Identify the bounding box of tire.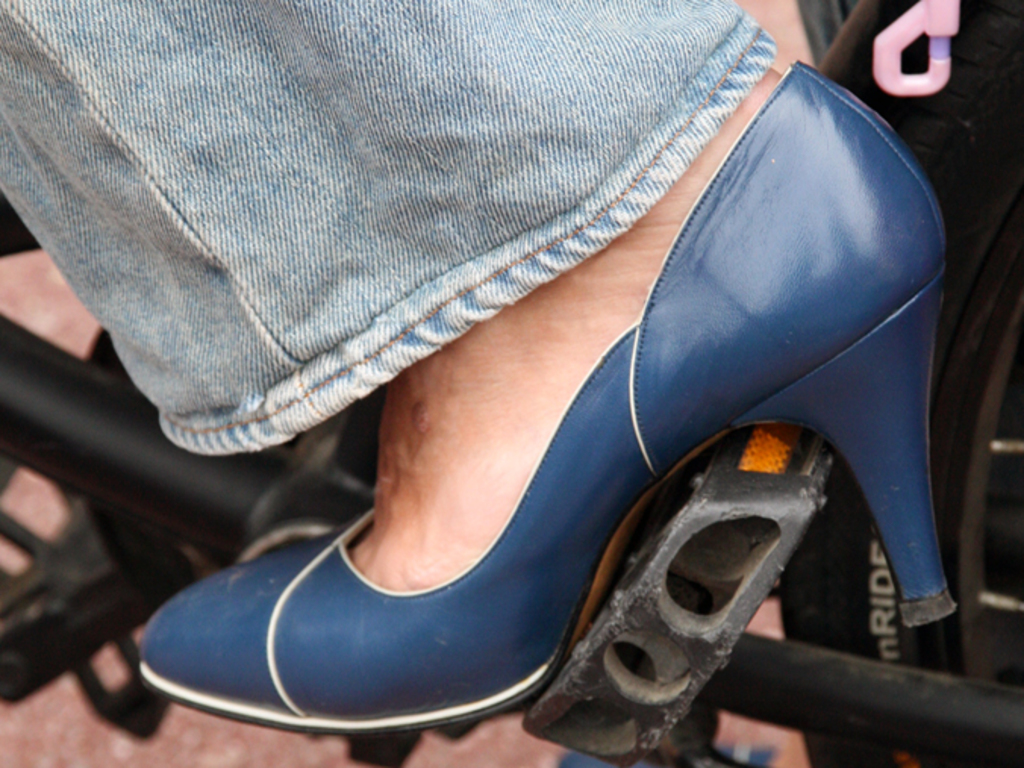
bbox=[776, 171, 1022, 766].
